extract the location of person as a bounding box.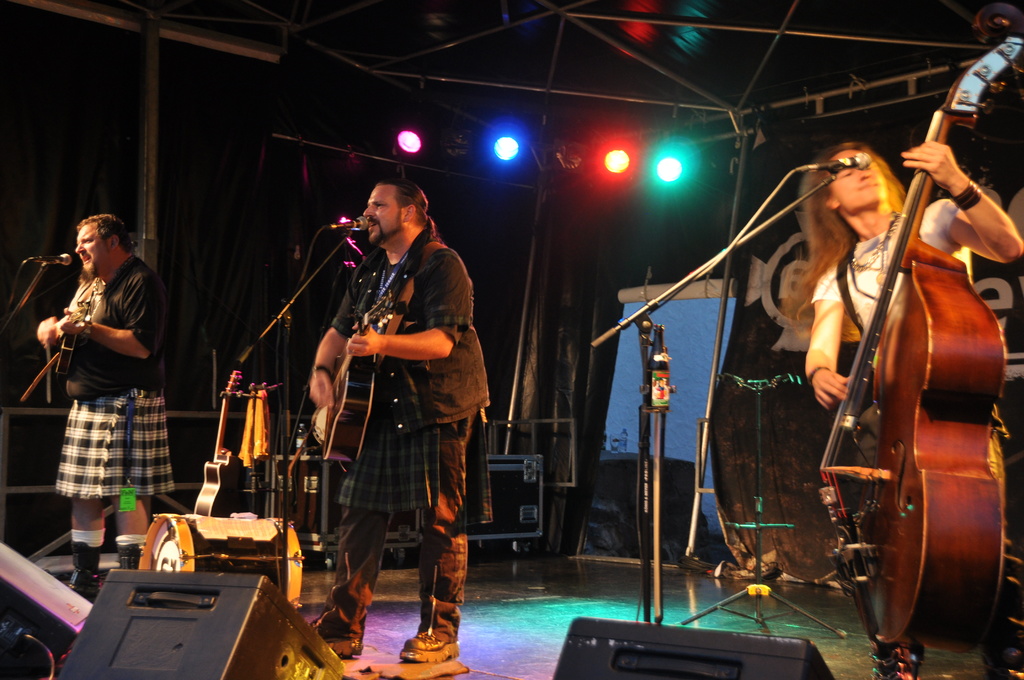
(28, 206, 180, 600).
